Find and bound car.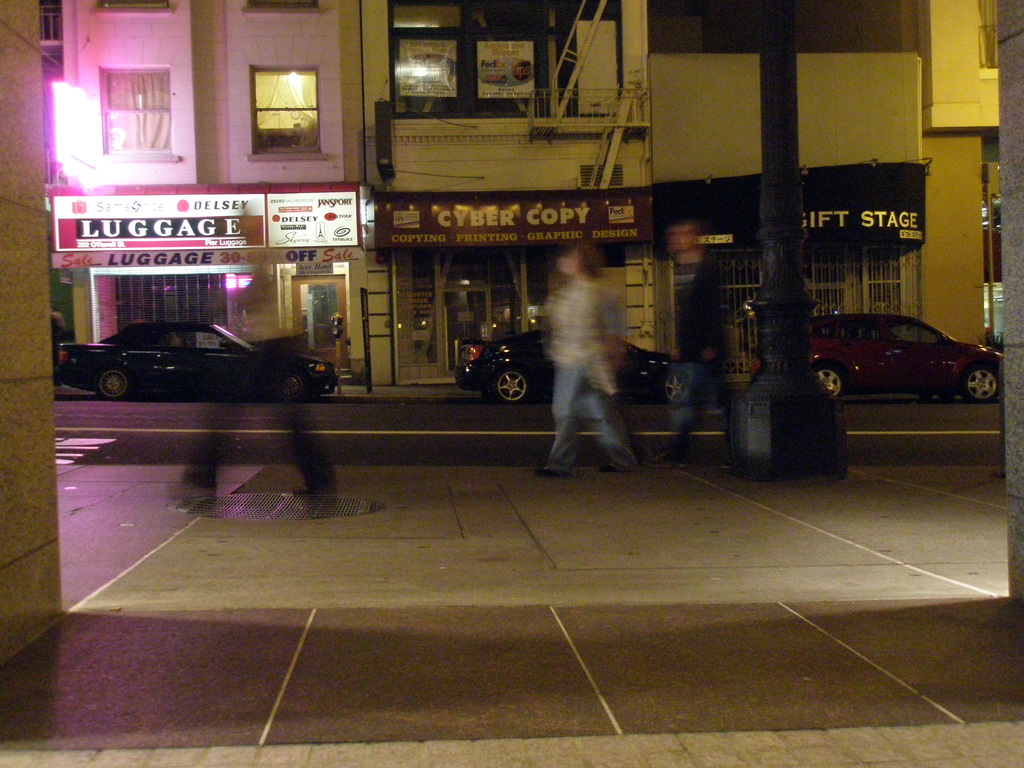
Bound: [left=52, top=318, right=338, bottom=399].
